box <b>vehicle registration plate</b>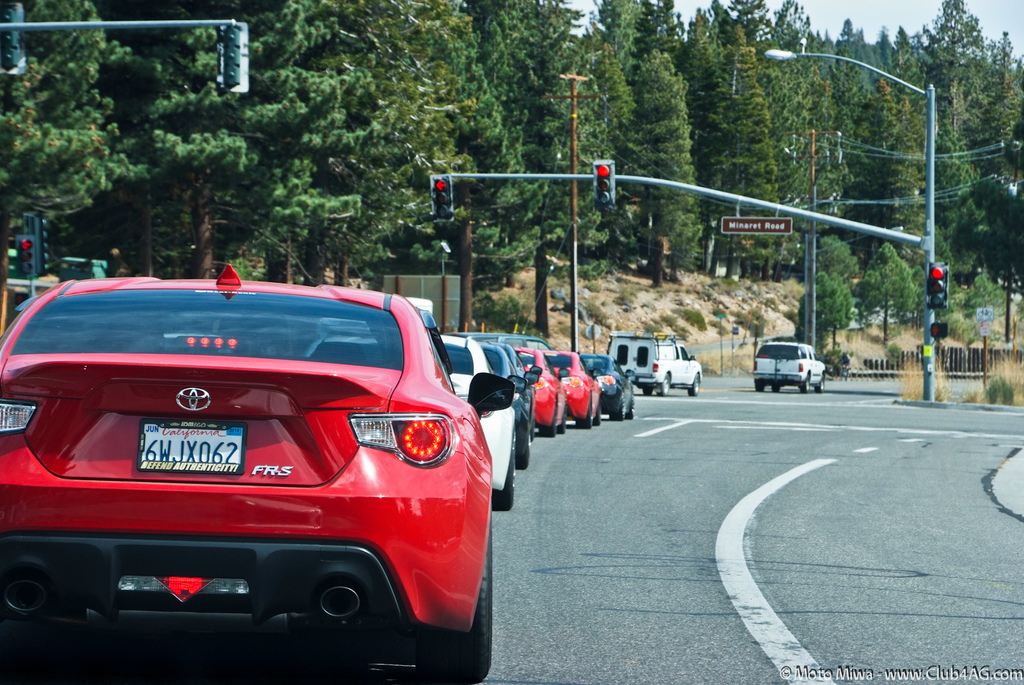
Rect(138, 417, 245, 477)
